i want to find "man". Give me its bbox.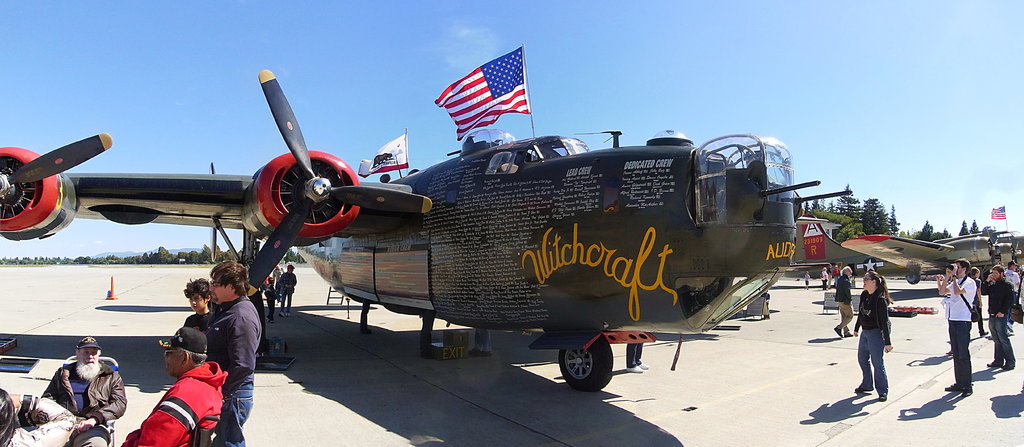
l=200, t=261, r=264, b=446.
